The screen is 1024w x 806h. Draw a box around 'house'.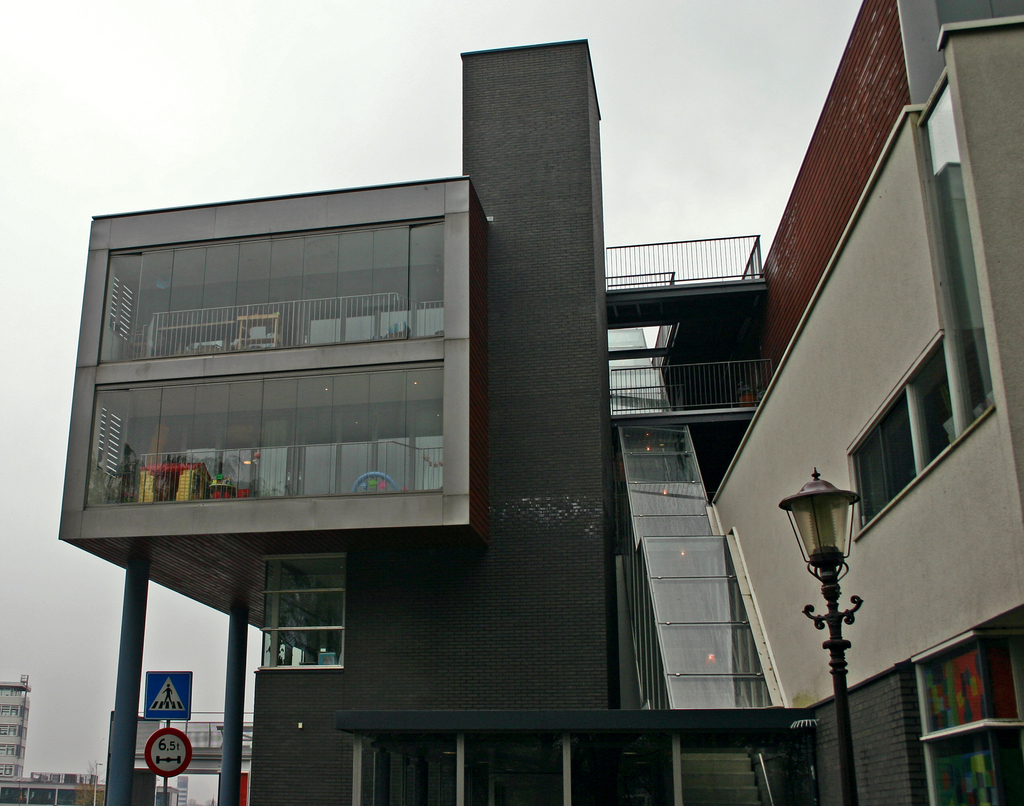
Rect(24, 61, 975, 804).
